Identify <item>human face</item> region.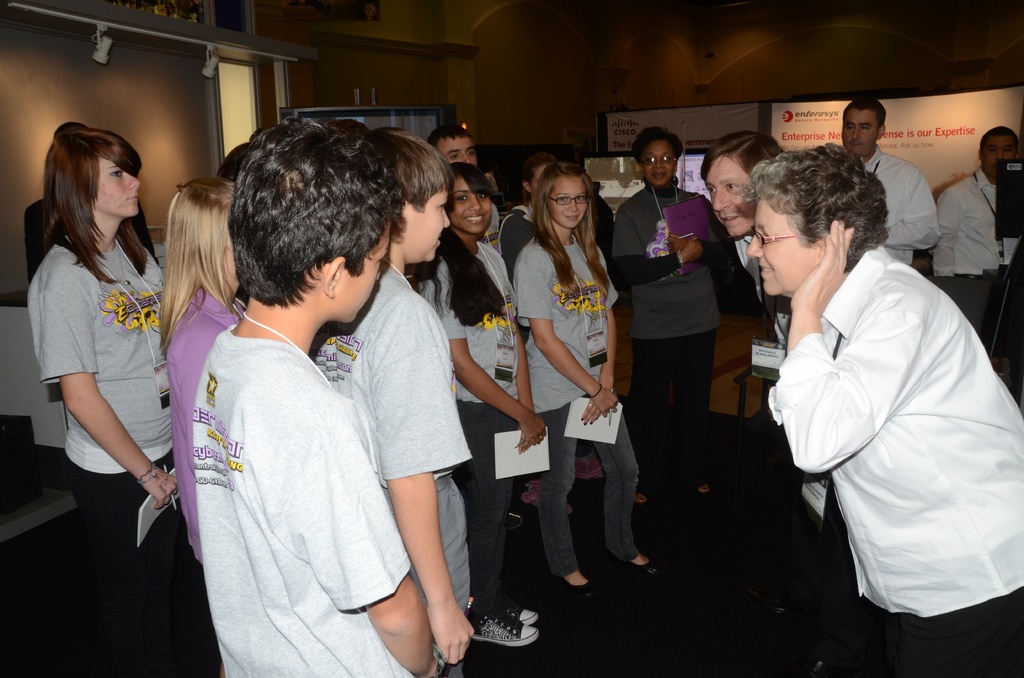
Region: 705 152 756 235.
